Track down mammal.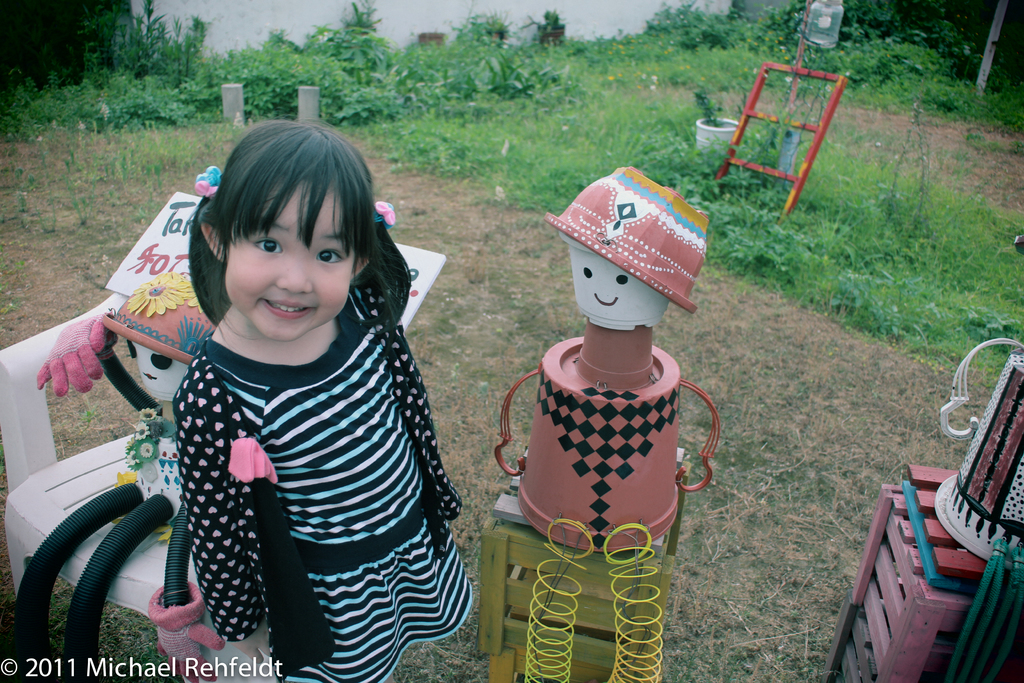
Tracked to 8,268,216,682.
